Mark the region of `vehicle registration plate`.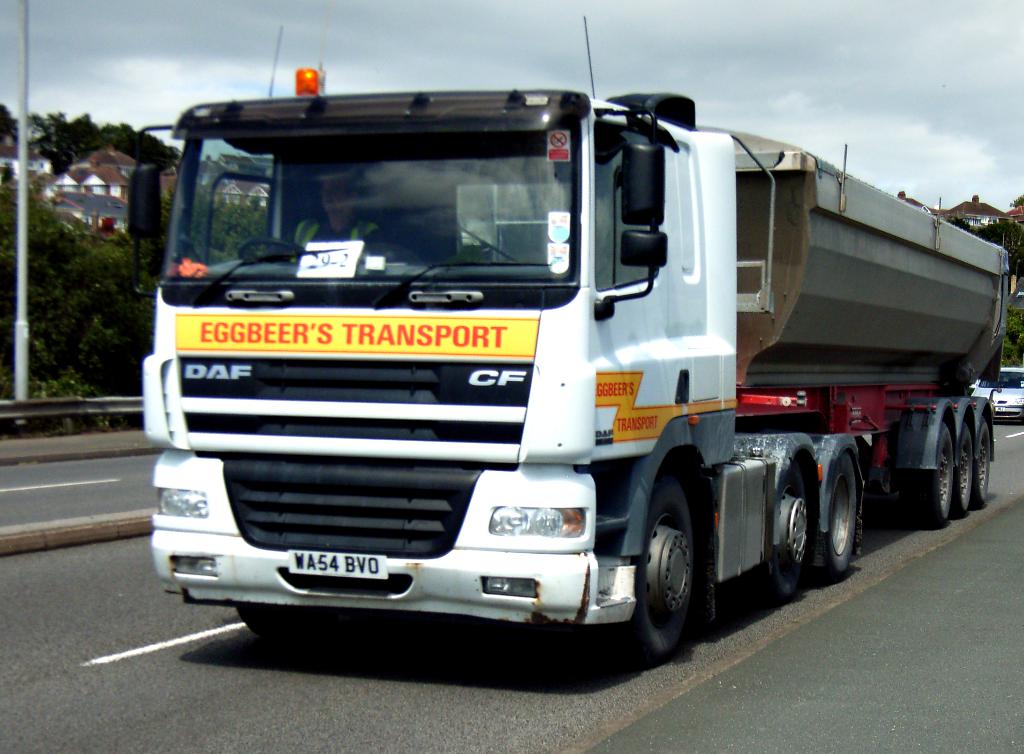
Region: <box>287,550,387,579</box>.
